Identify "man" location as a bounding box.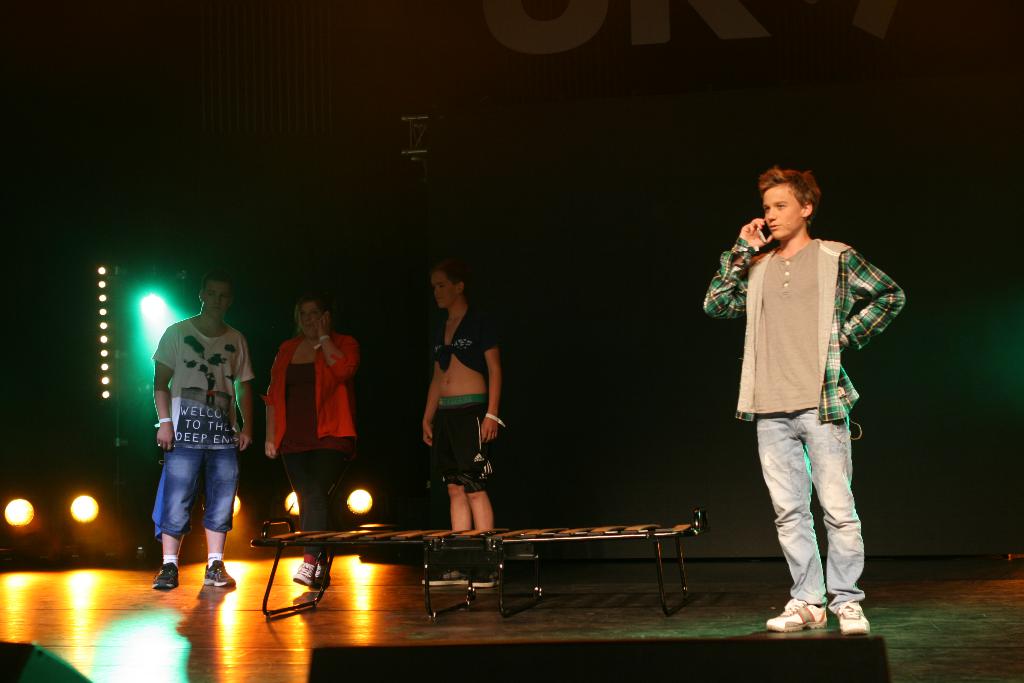
select_region(701, 165, 909, 632).
